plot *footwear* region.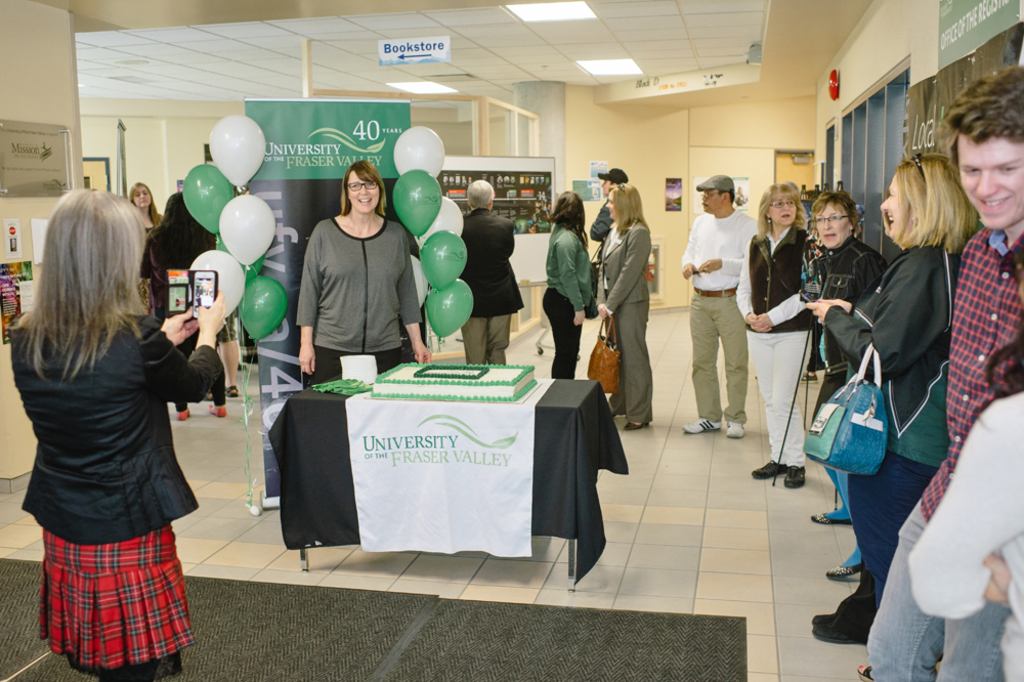
Plotted at [left=806, top=509, right=848, bottom=526].
